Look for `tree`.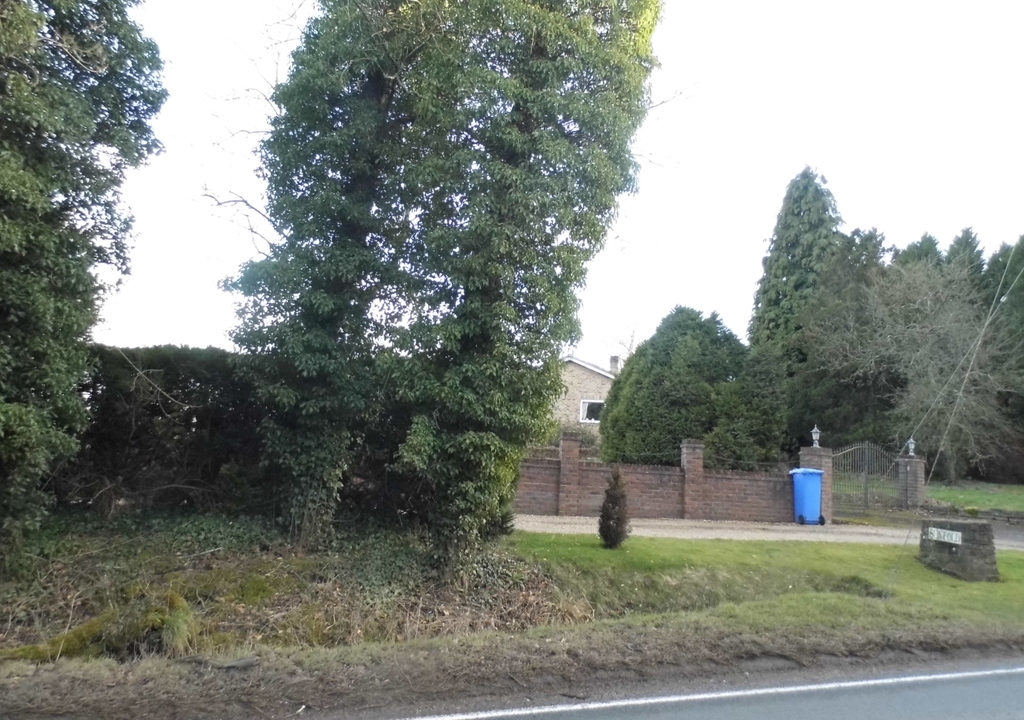
Found: l=0, t=0, r=158, b=528.
